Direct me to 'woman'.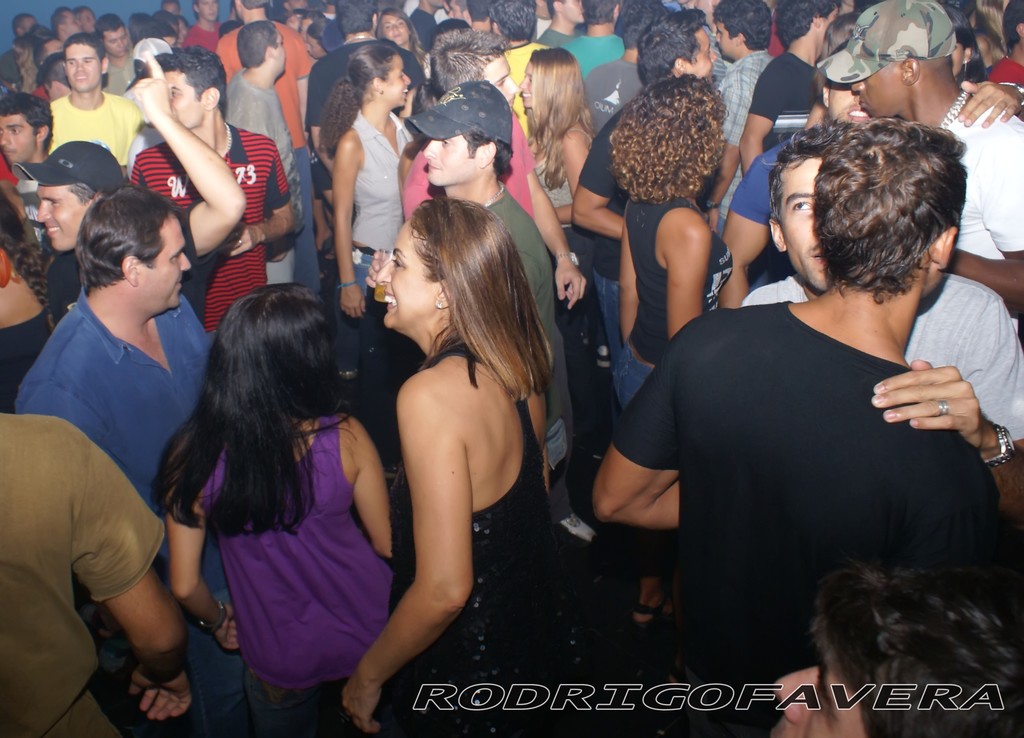
Direction: rect(0, 186, 56, 393).
